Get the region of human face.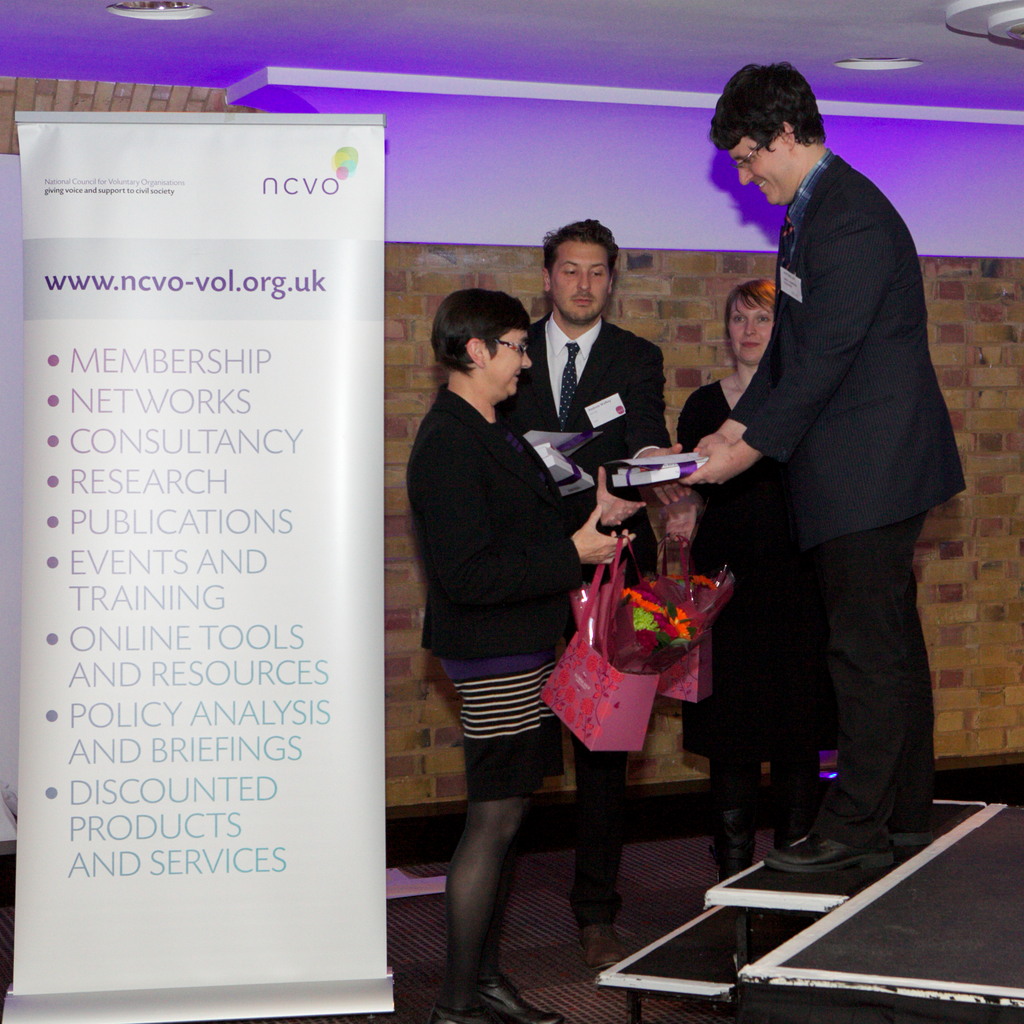
Rect(551, 244, 612, 321).
